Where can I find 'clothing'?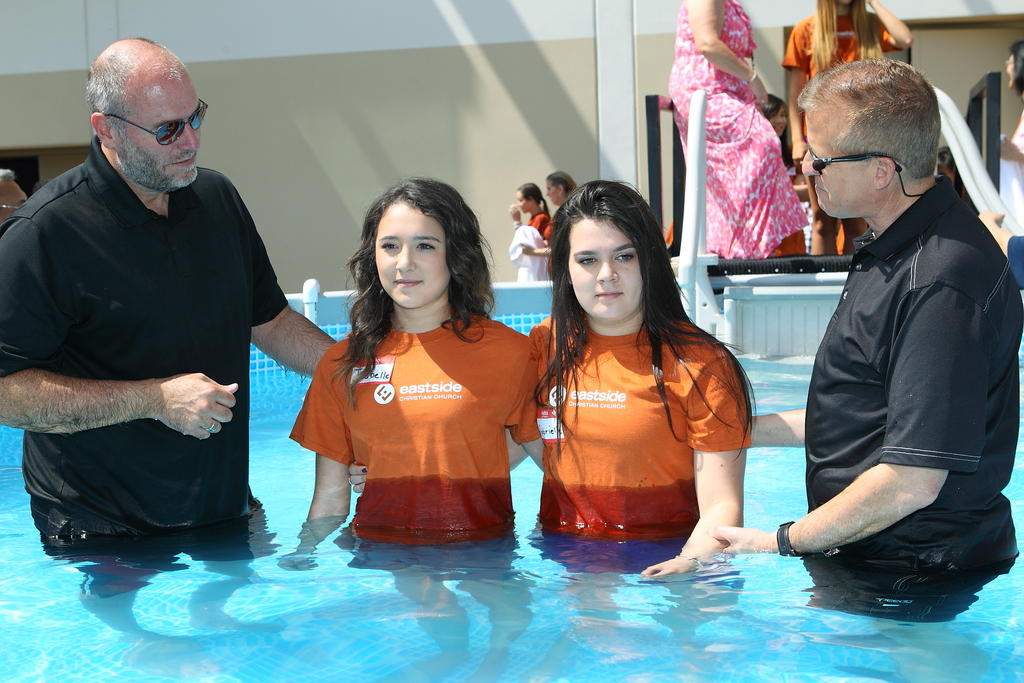
You can find it at [781,7,930,270].
